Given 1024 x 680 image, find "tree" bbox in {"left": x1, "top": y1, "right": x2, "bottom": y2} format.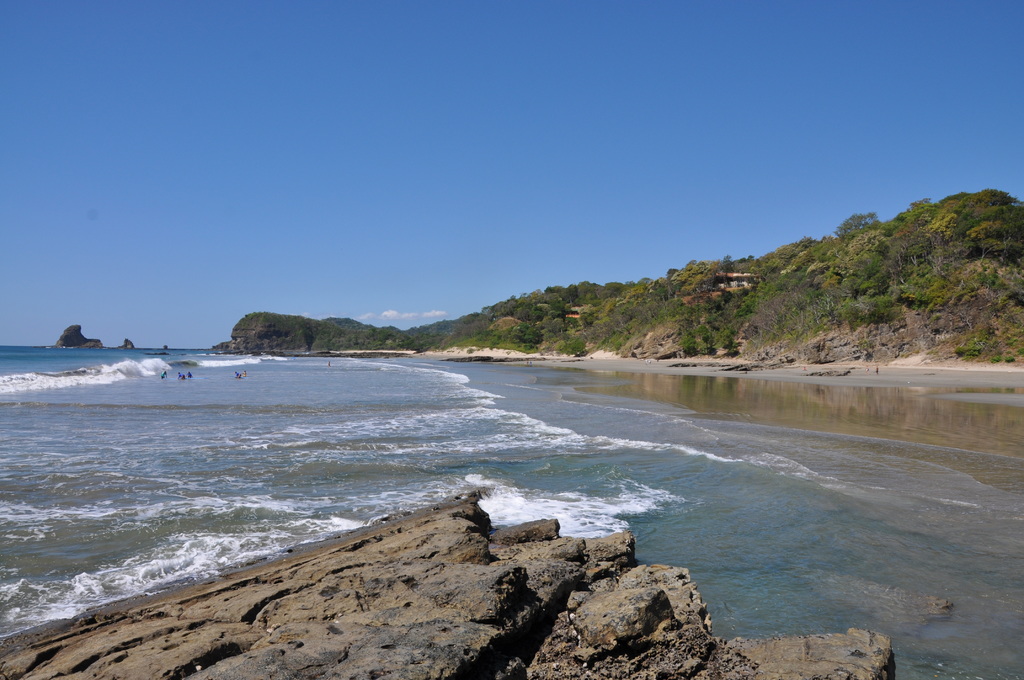
{"left": 515, "top": 319, "right": 545, "bottom": 345}.
